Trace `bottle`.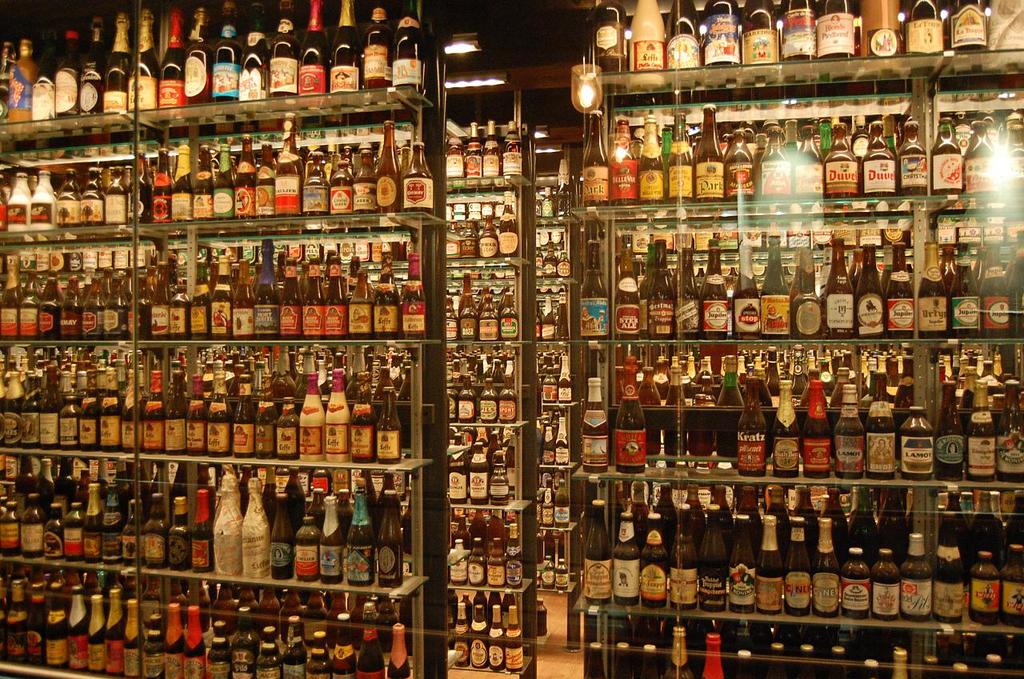
Traced to 405 264 427 339.
